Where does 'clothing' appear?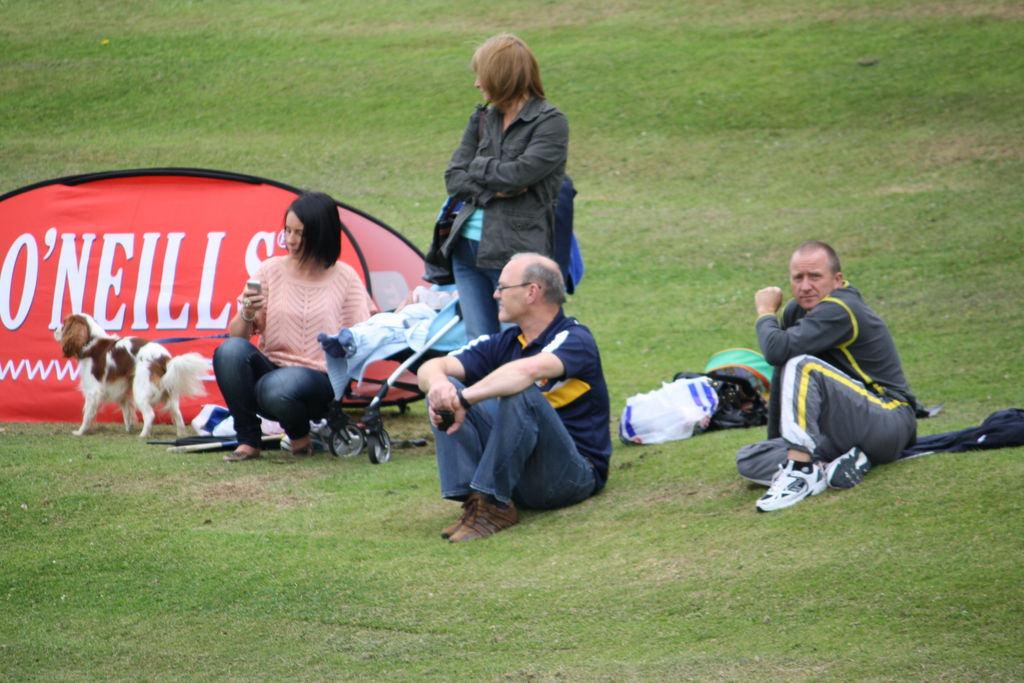
Appears at {"x1": 422, "y1": 95, "x2": 568, "y2": 344}.
